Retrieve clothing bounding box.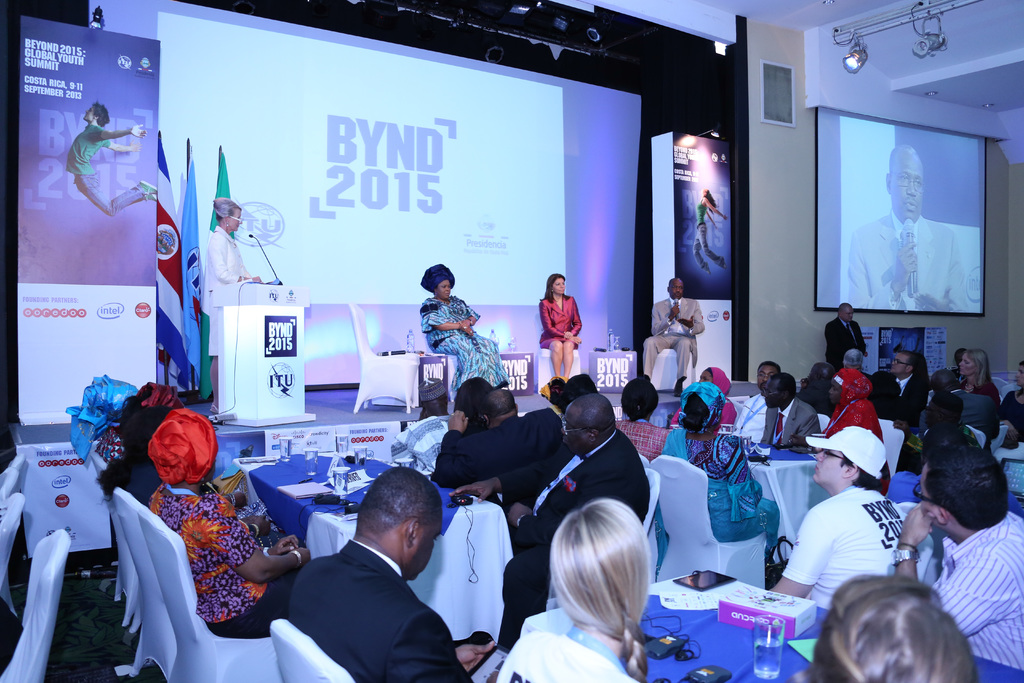
Bounding box: [left=394, top=413, right=460, bottom=497].
